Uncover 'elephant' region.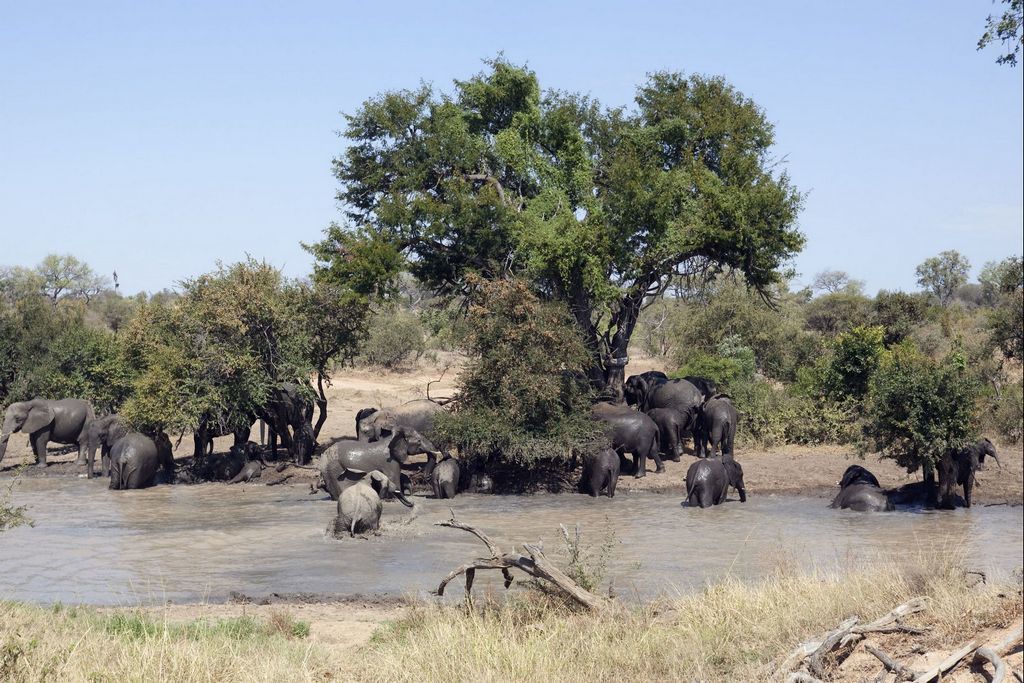
Uncovered: (x1=80, y1=423, x2=167, y2=496).
